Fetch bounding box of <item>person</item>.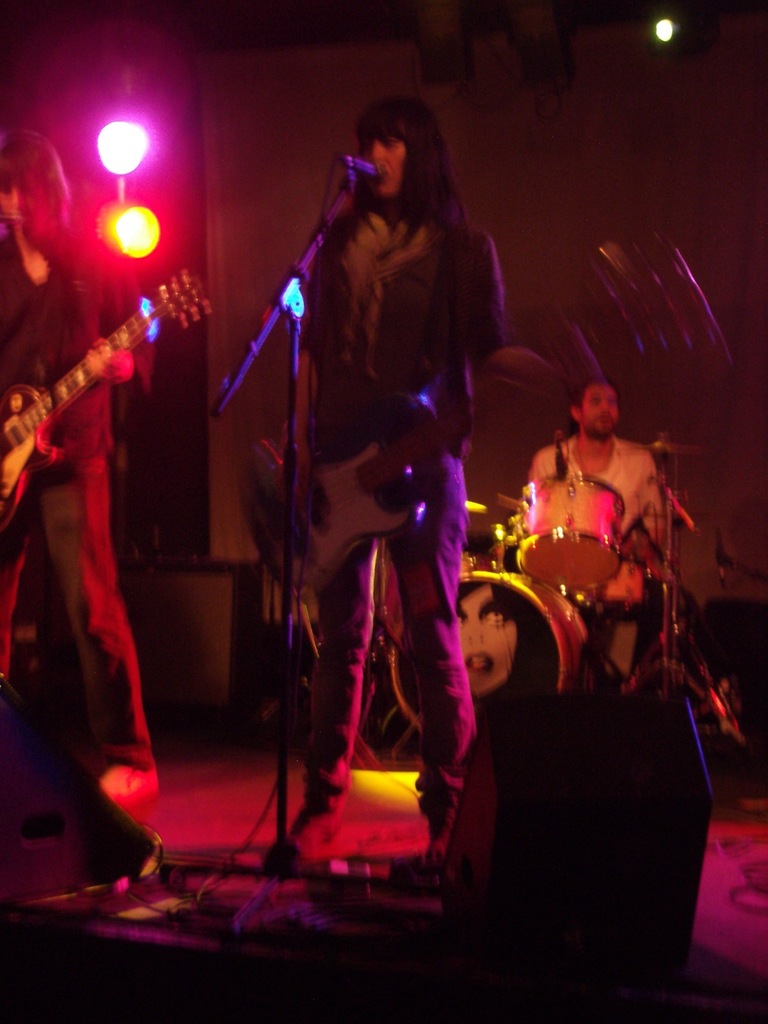
Bbox: locate(527, 367, 700, 676).
